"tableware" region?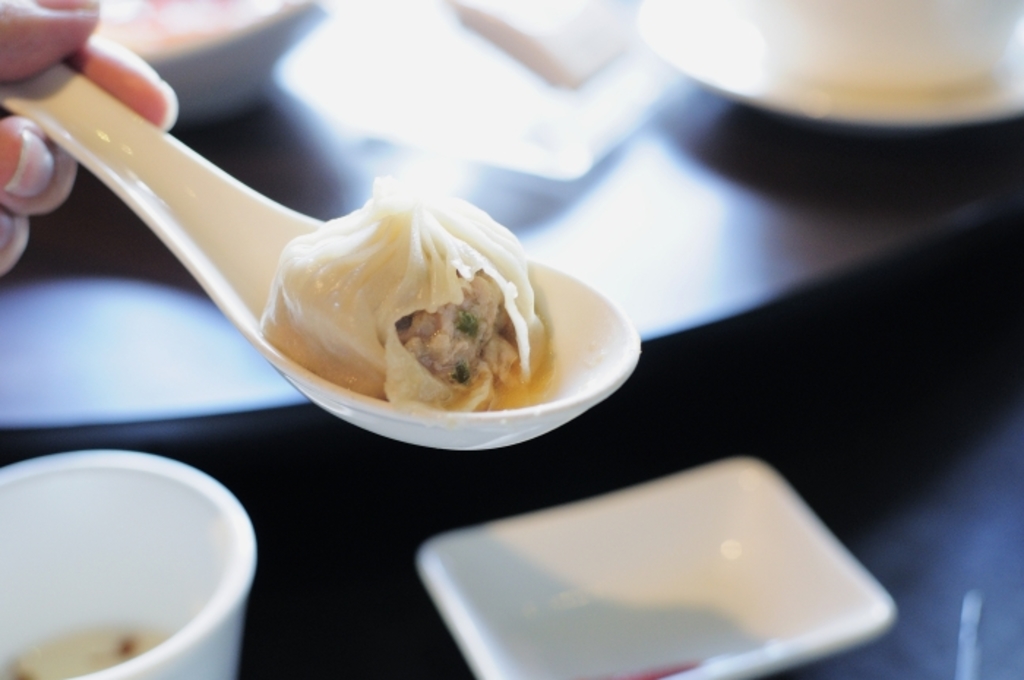
region(418, 450, 894, 679)
